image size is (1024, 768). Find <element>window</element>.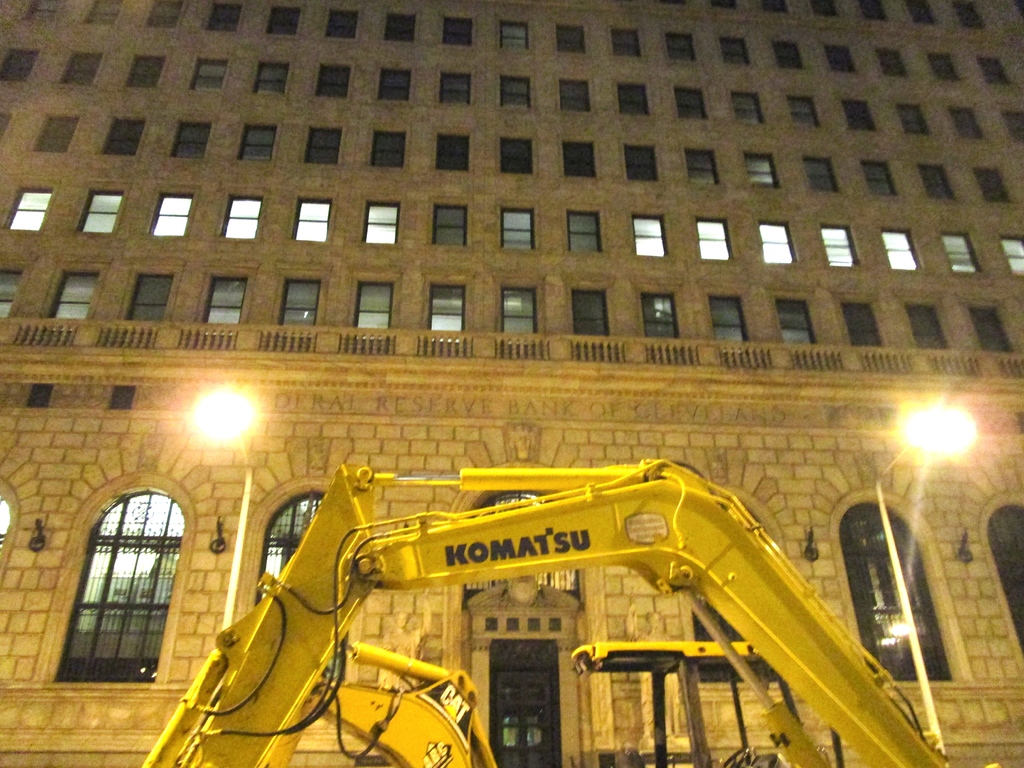
<box>1003,238,1023,270</box>.
